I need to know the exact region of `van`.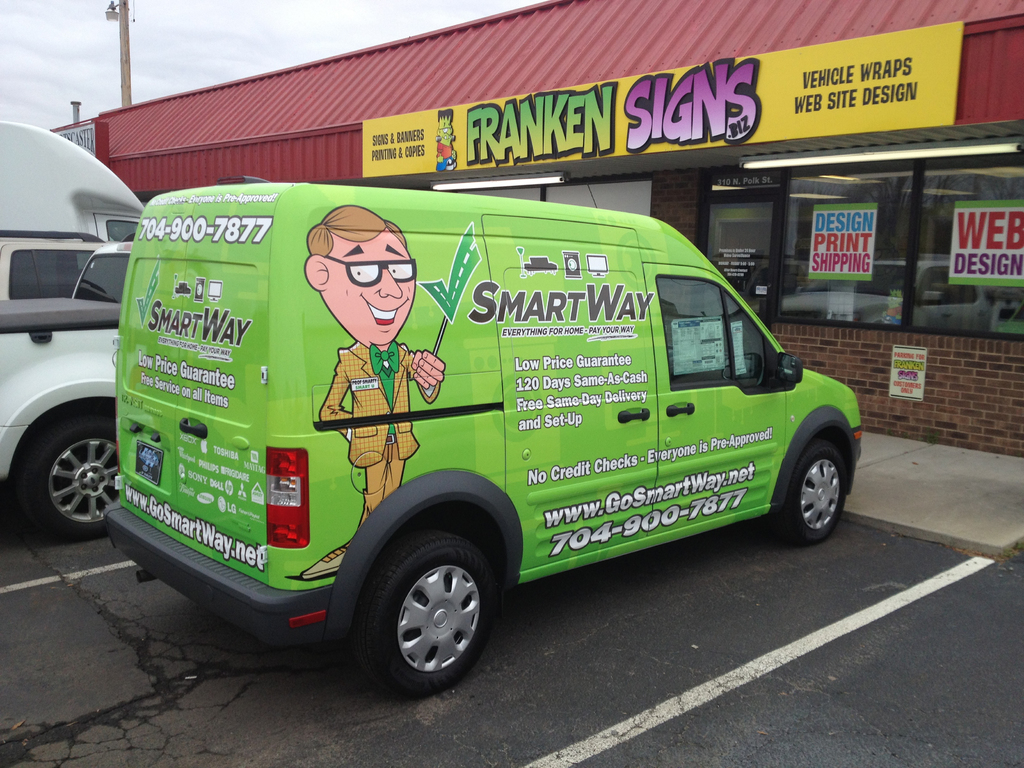
Region: left=104, top=180, right=865, bottom=694.
